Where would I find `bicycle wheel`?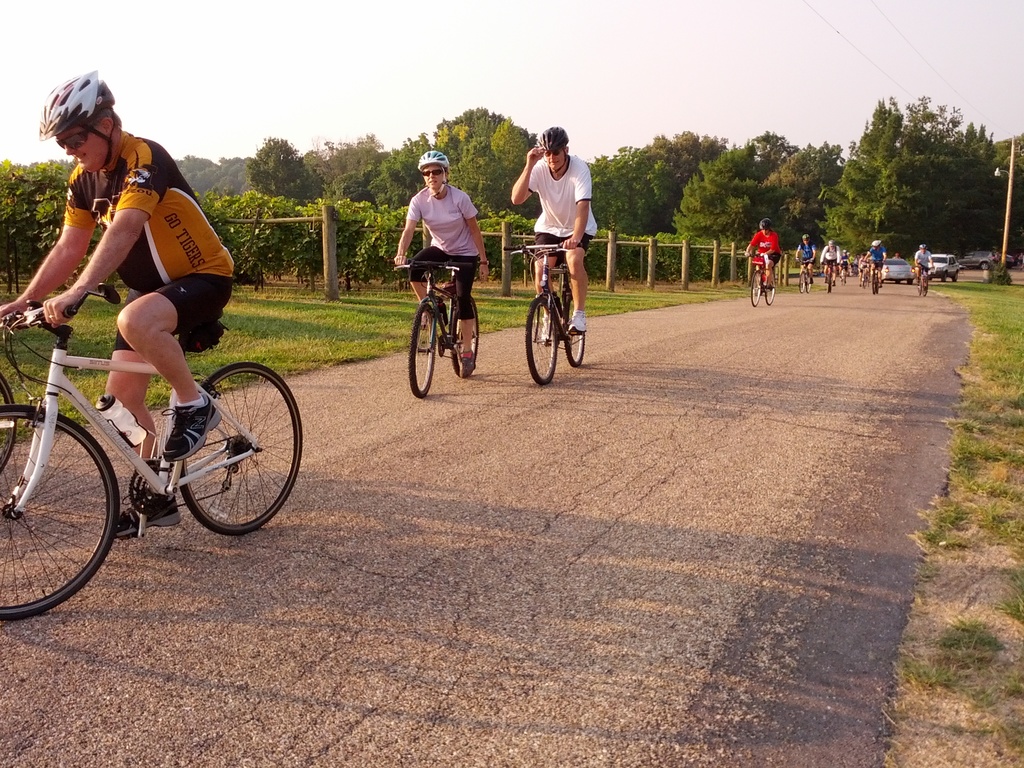
At left=804, top=276, right=811, bottom=291.
